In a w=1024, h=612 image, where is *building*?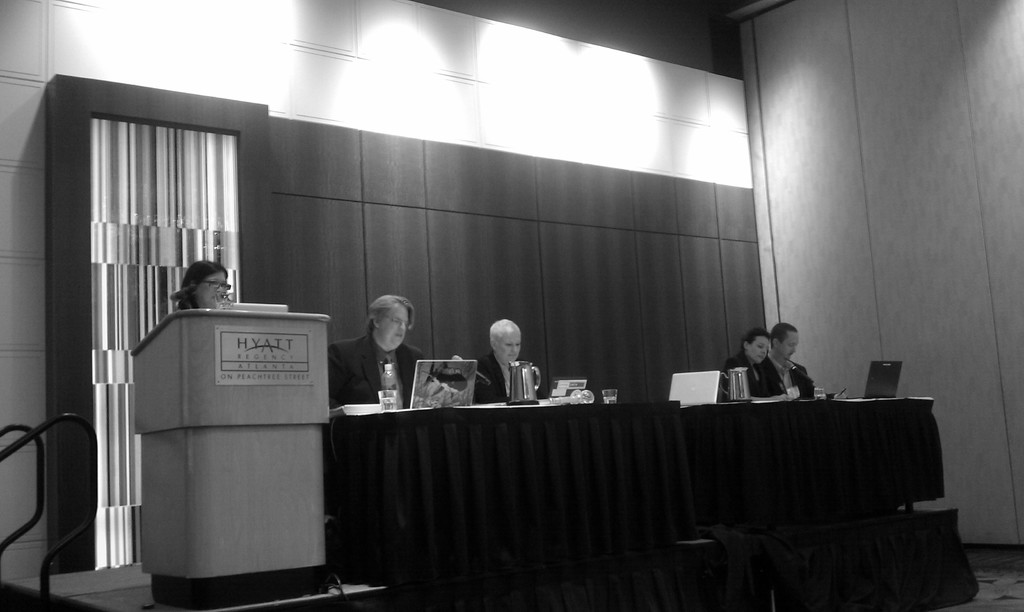
{"left": 0, "top": 0, "right": 1023, "bottom": 611}.
